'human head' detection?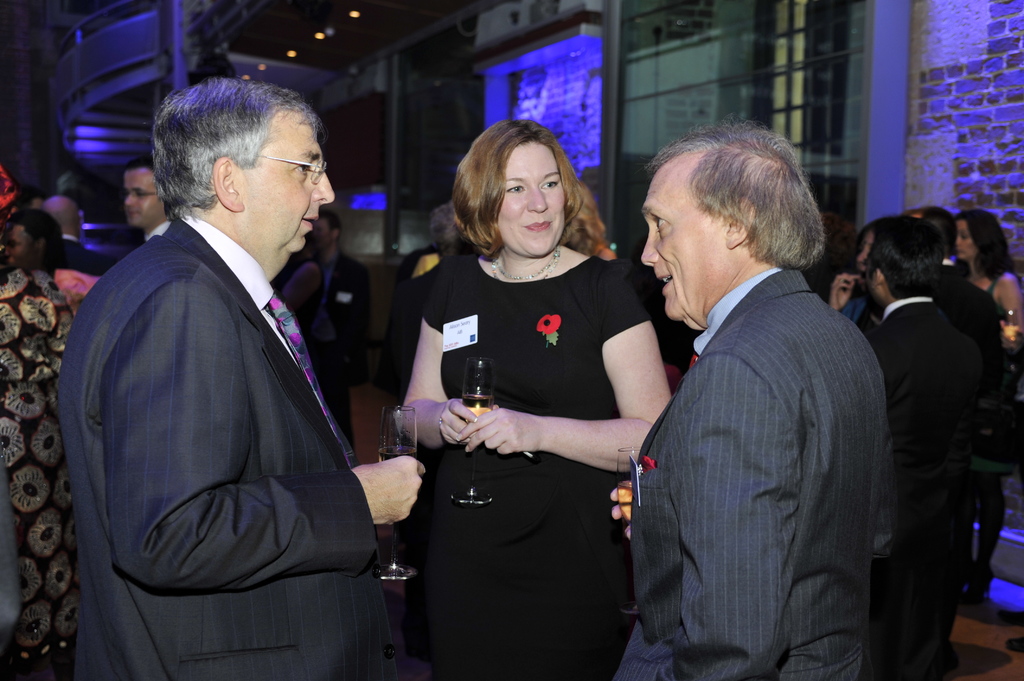
[150, 72, 333, 258]
